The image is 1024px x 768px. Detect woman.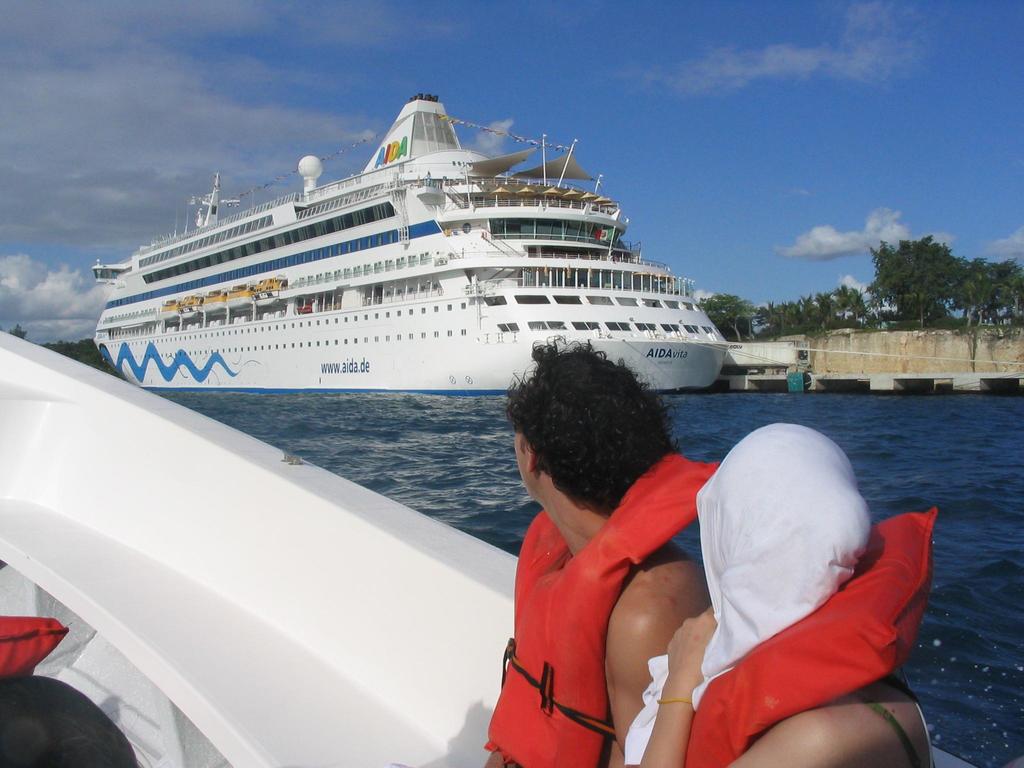
Detection: (x1=634, y1=418, x2=938, y2=767).
